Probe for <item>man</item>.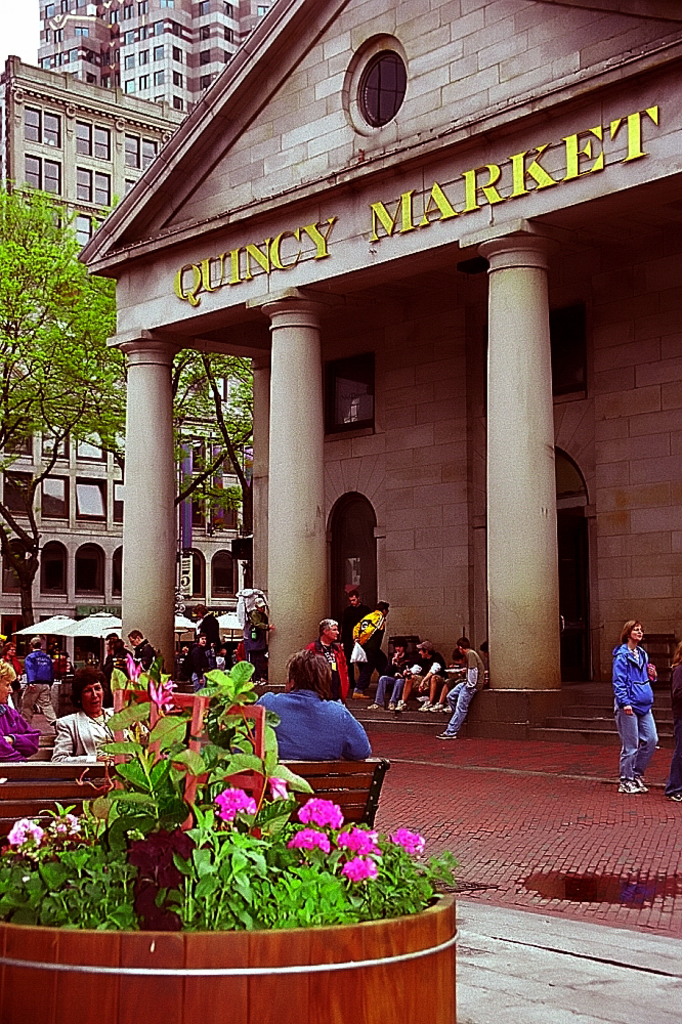
Probe result: x1=191, y1=597, x2=228, y2=643.
